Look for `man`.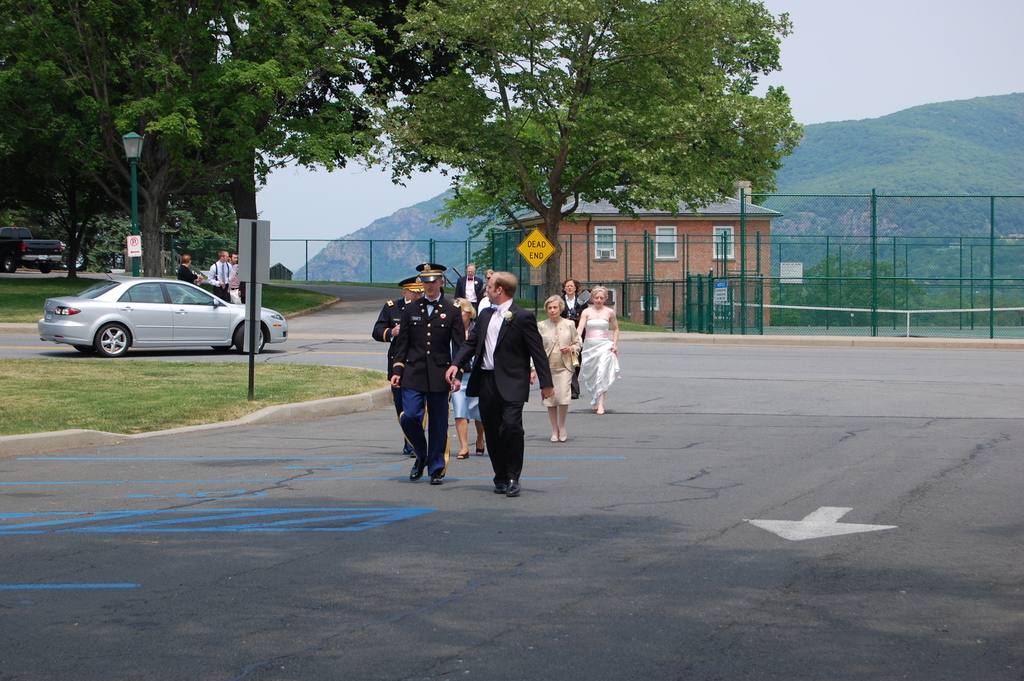
Found: left=207, top=249, right=232, bottom=300.
